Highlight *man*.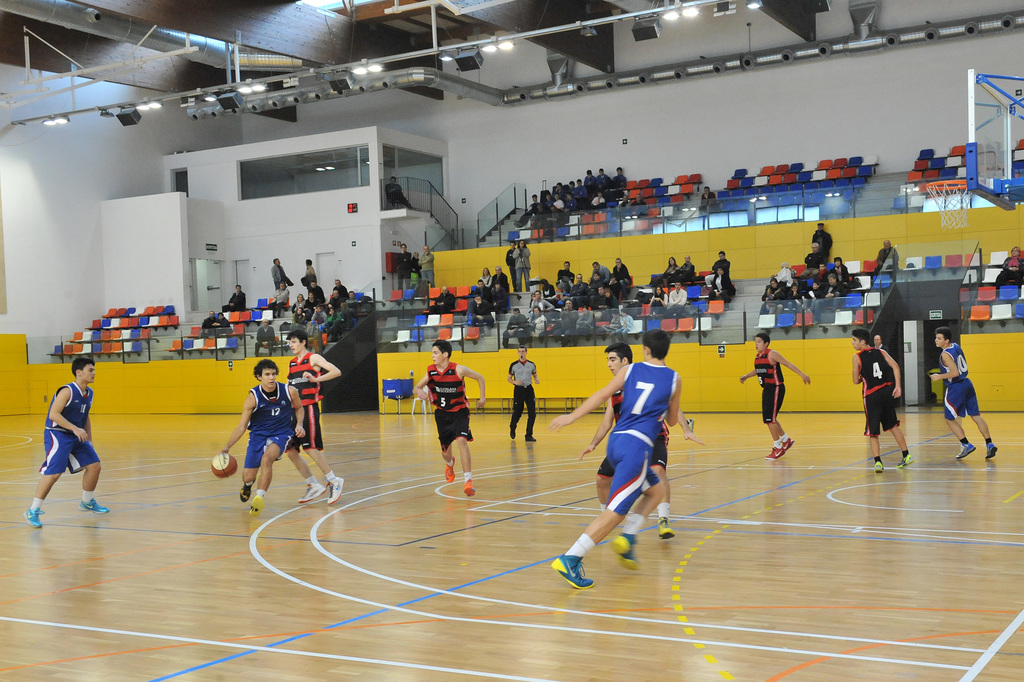
Highlighted region: (268,285,291,319).
